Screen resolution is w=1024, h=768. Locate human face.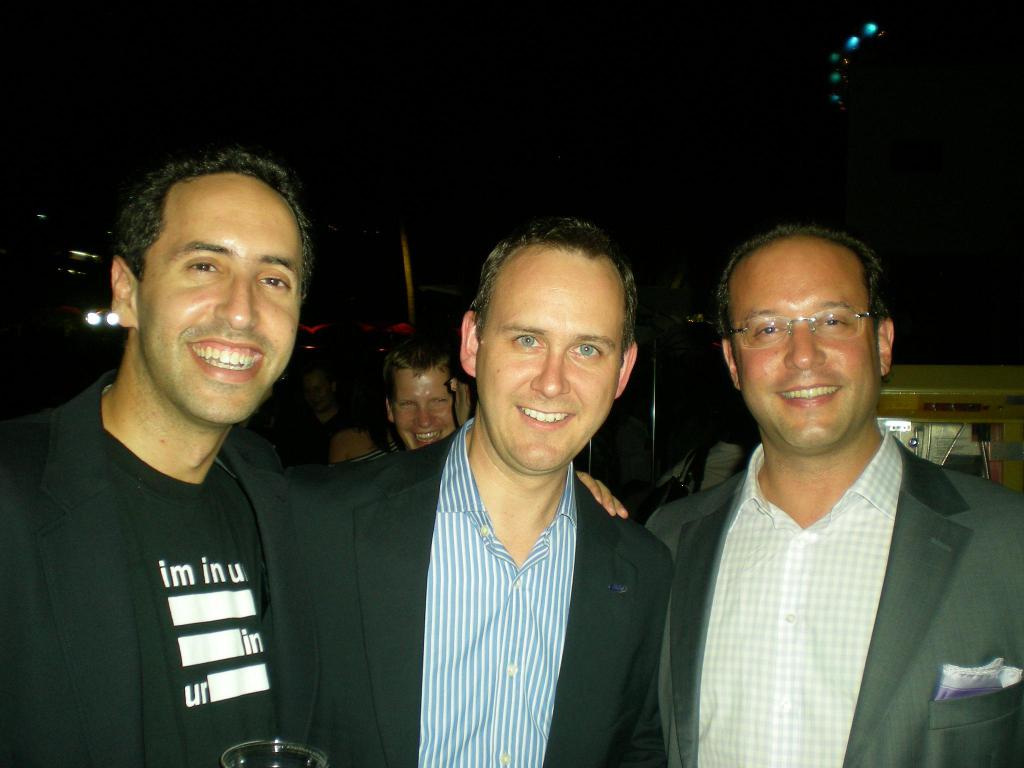
x1=738 y1=236 x2=874 y2=446.
